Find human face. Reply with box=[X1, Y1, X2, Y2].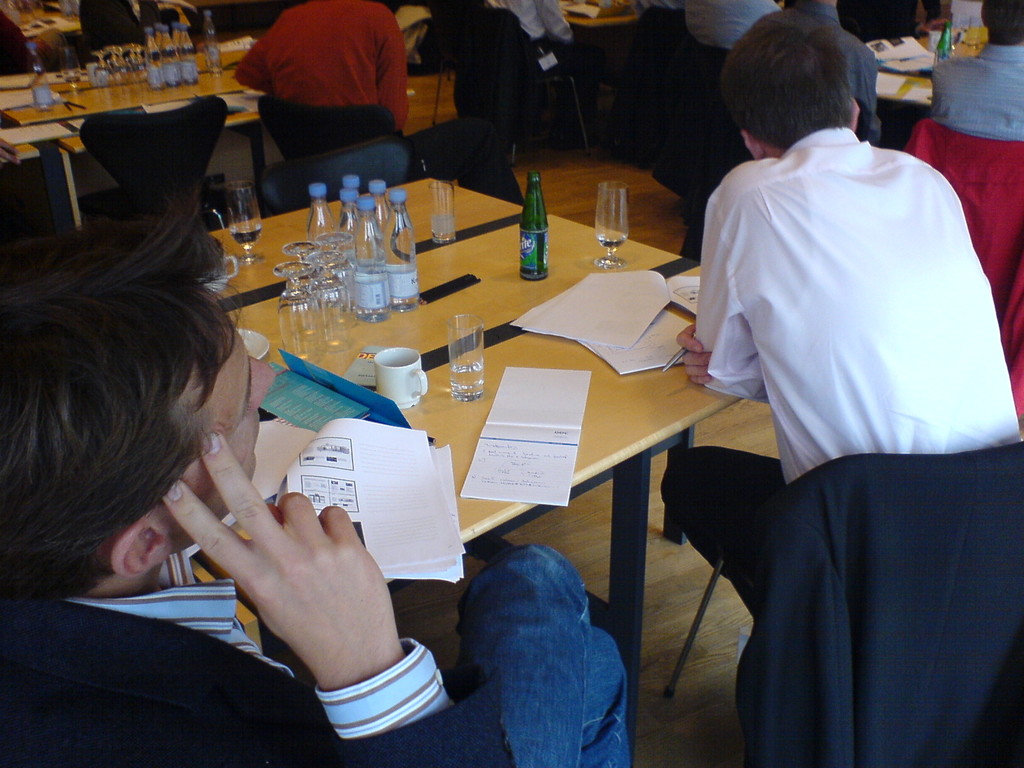
box=[148, 295, 276, 549].
